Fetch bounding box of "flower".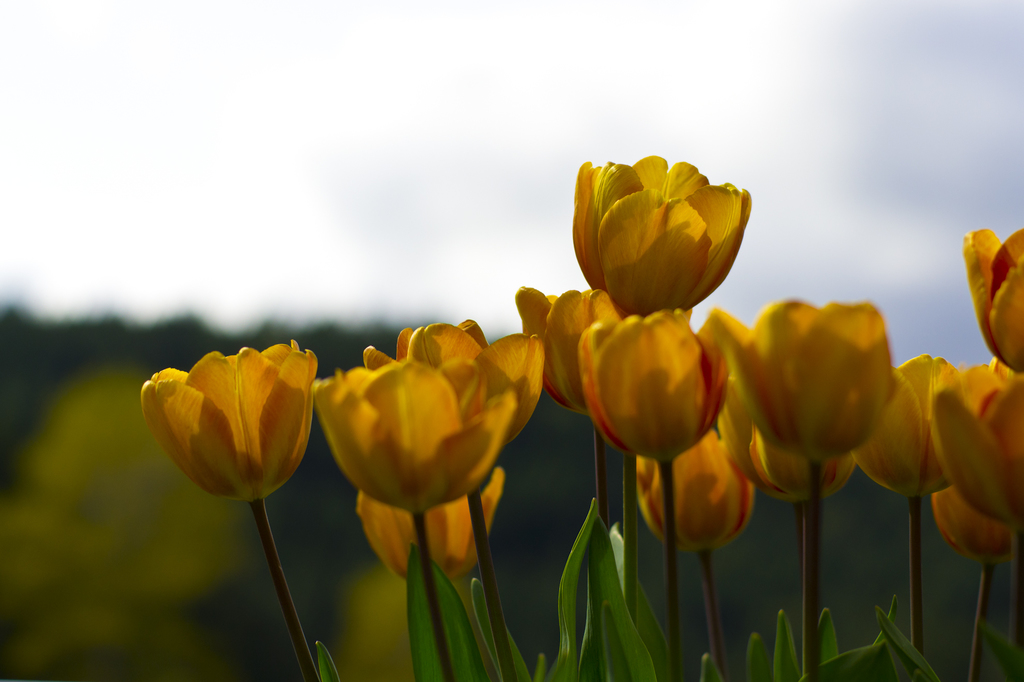
Bbox: <box>632,425,755,557</box>.
